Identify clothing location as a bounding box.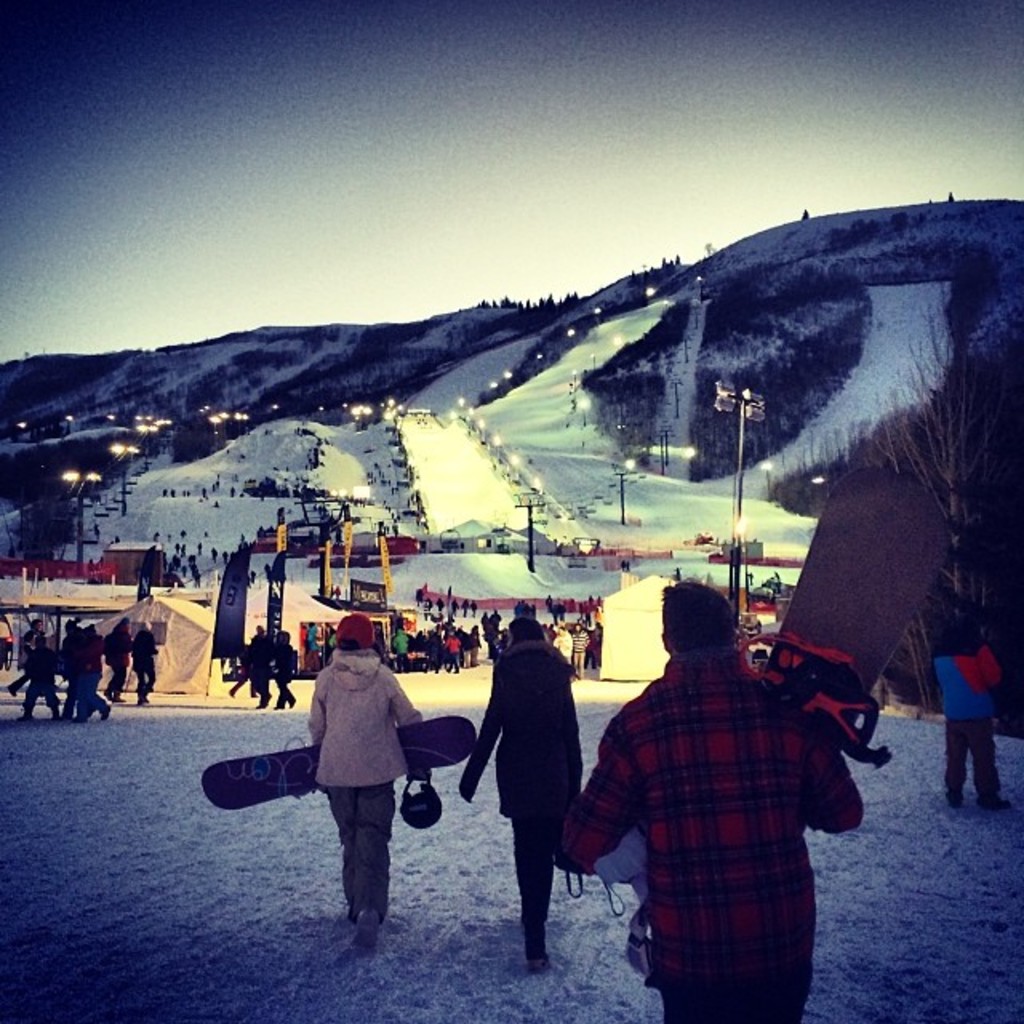
l=128, t=630, r=160, b=698.
